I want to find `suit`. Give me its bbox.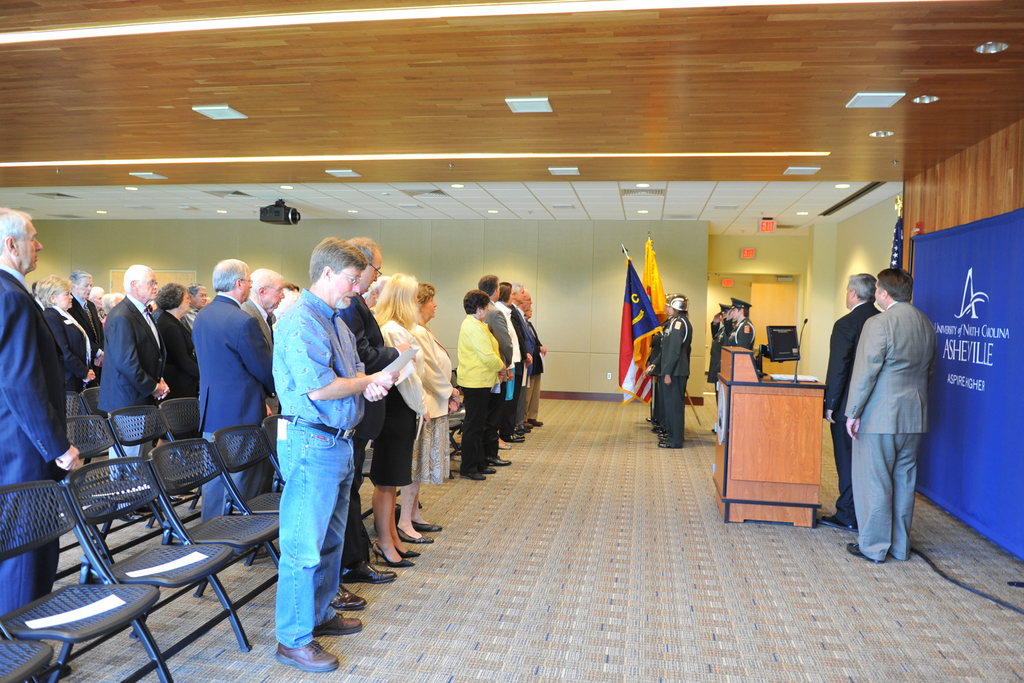
[left=186, top=294, right=275, bottom=516].
